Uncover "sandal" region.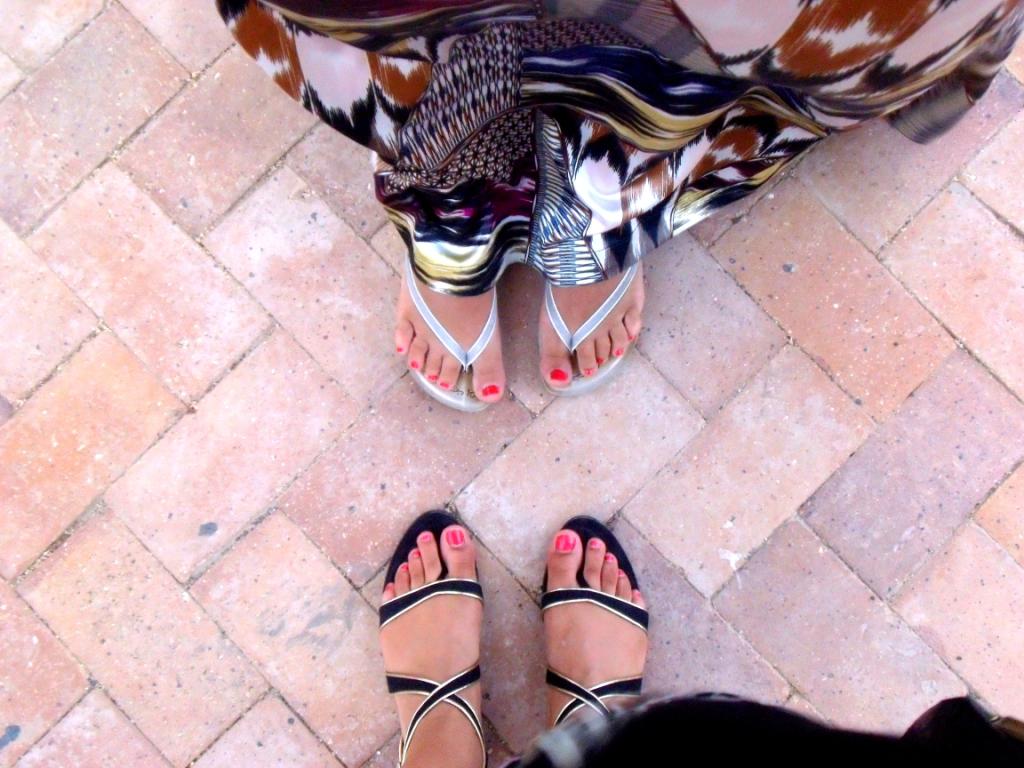
Uncovered: <region>366, 484, 677, 762</region>.
